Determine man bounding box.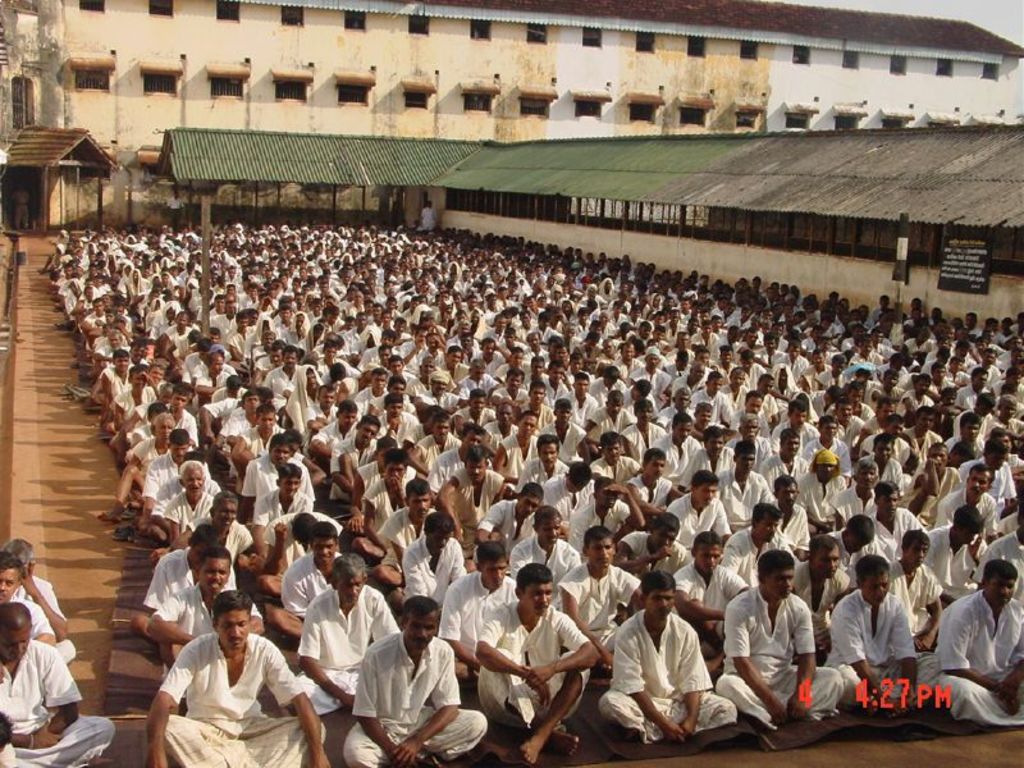
Determined: detection(119, 372, 179, 420).
